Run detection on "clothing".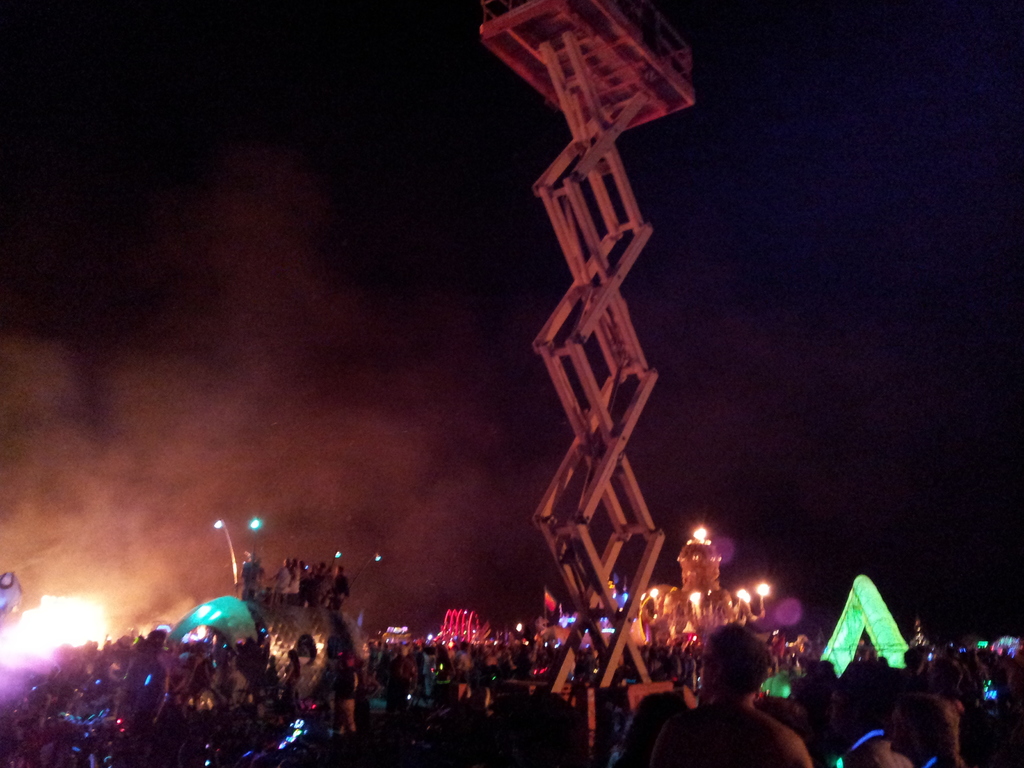
Result: left=846, top=730, right=912, bottom=767.
